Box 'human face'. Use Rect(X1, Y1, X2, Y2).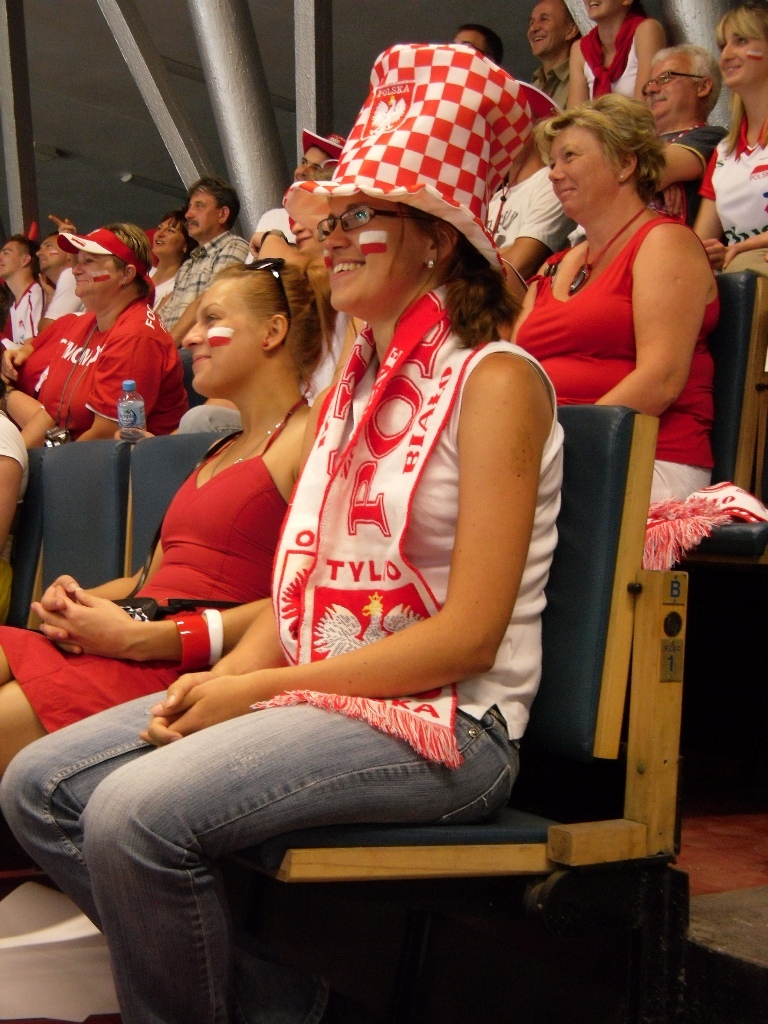
Rect(185, 184, 224, 230).
